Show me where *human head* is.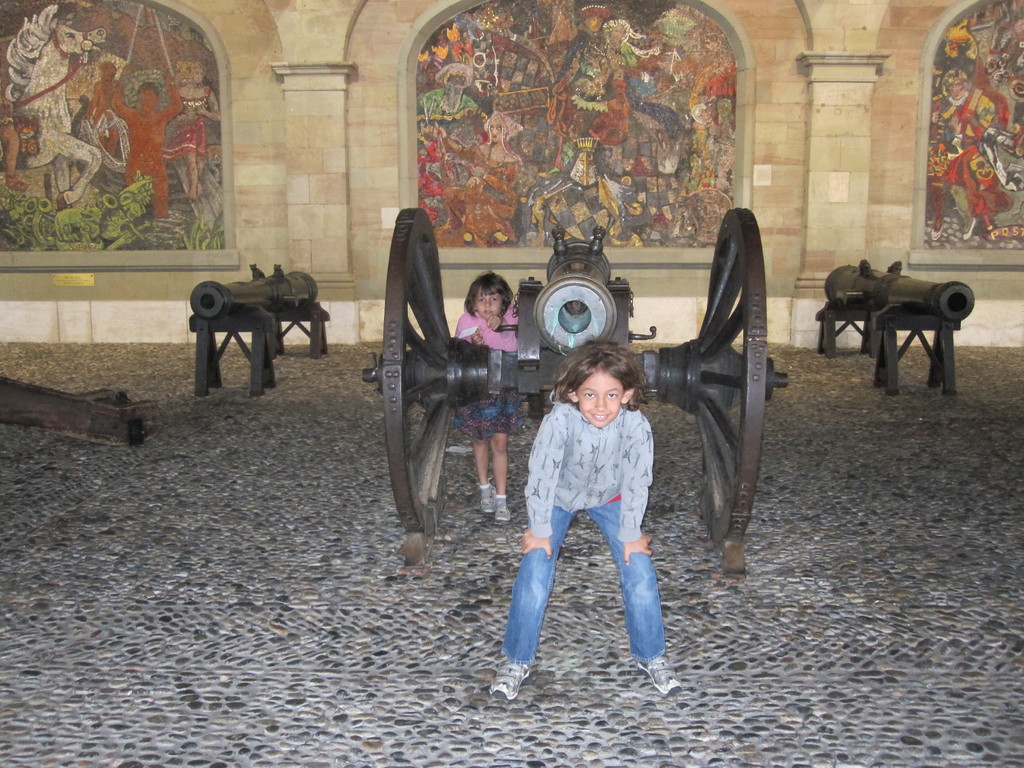
*human head* is at {"x1": 562, "y1": 358, "x2": 650, "y2": 432}.
